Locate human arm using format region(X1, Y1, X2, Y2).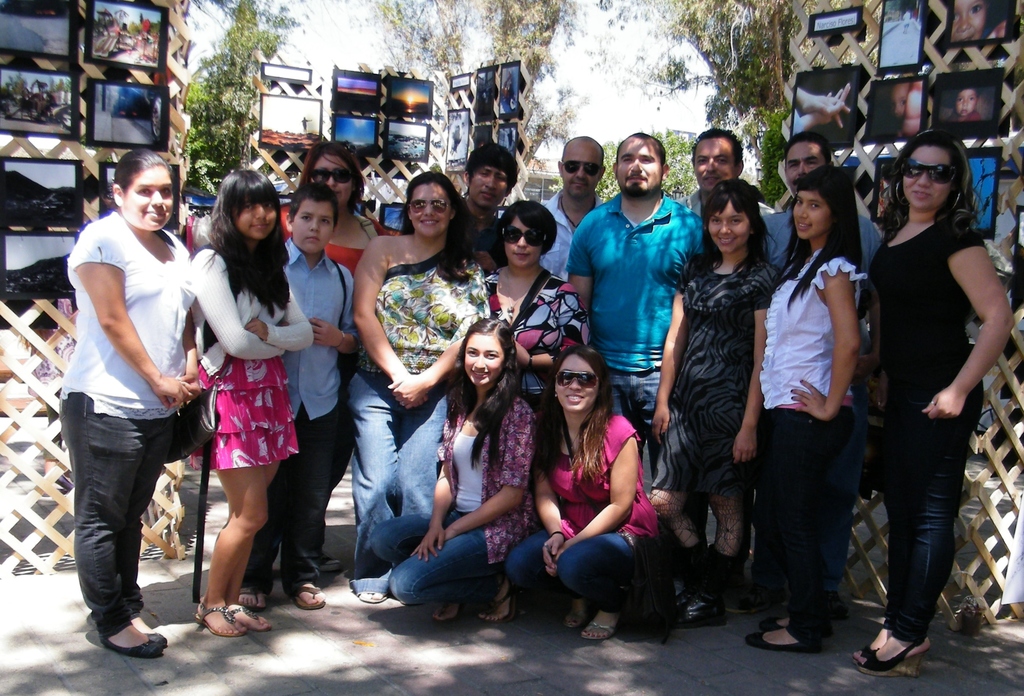
region(244, 289, 320, 354).
